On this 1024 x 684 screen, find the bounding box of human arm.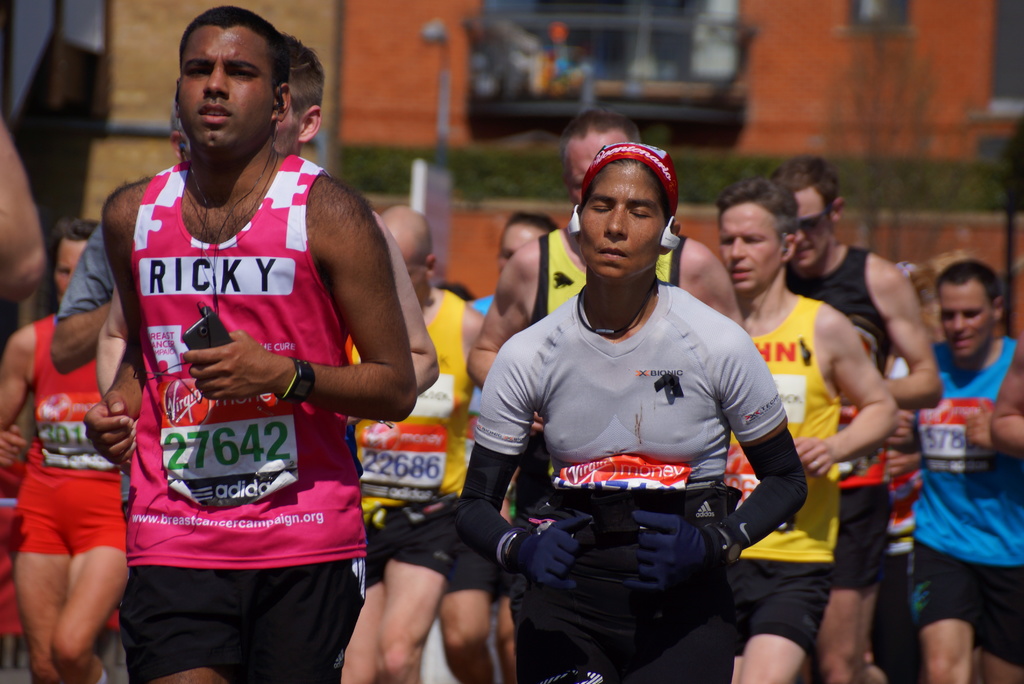
Bounding box: region(180, 187, 418, 418).
